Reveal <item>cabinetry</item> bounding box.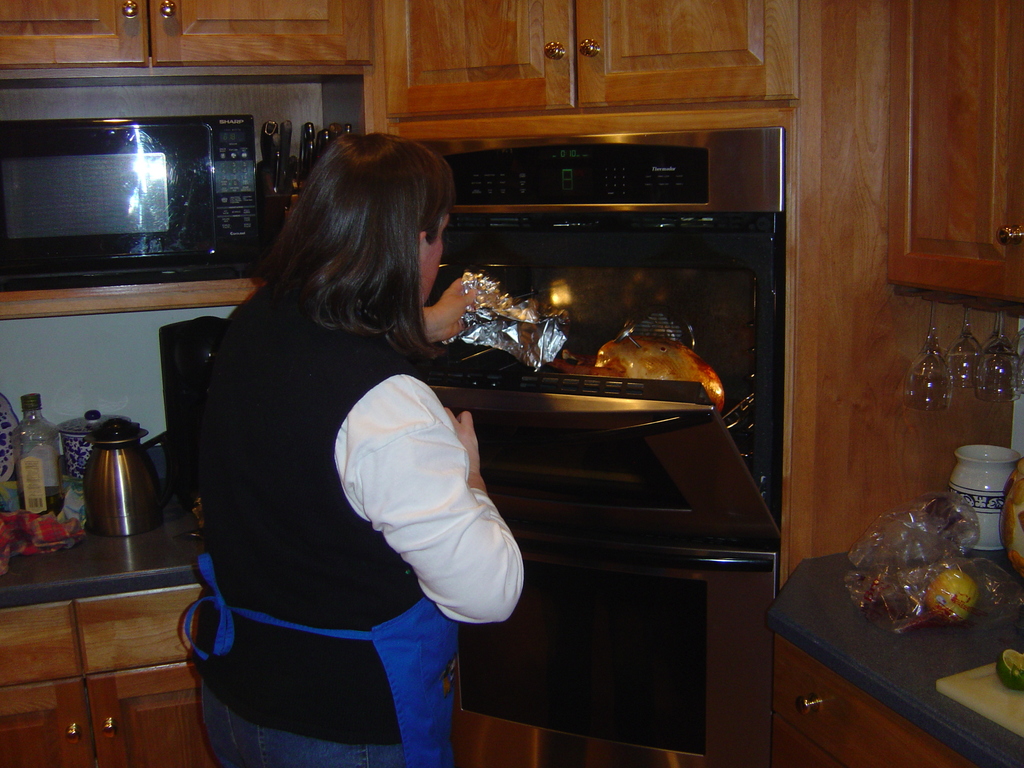
Revealed: 0 680 540 767.
